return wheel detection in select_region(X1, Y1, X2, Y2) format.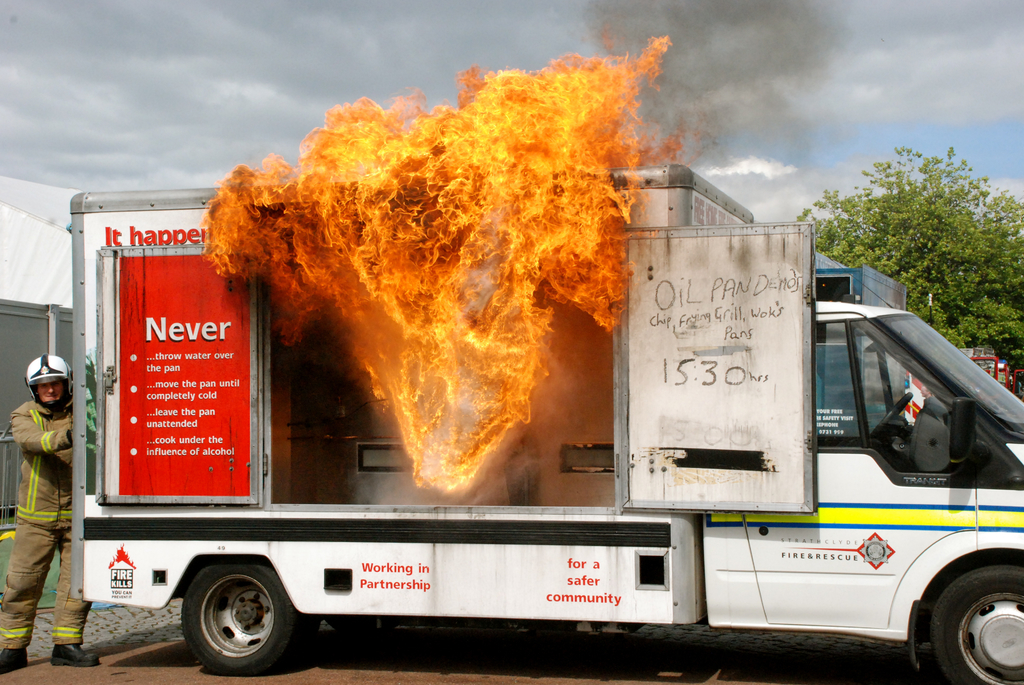
select_region(872, 391, 913, 440).
